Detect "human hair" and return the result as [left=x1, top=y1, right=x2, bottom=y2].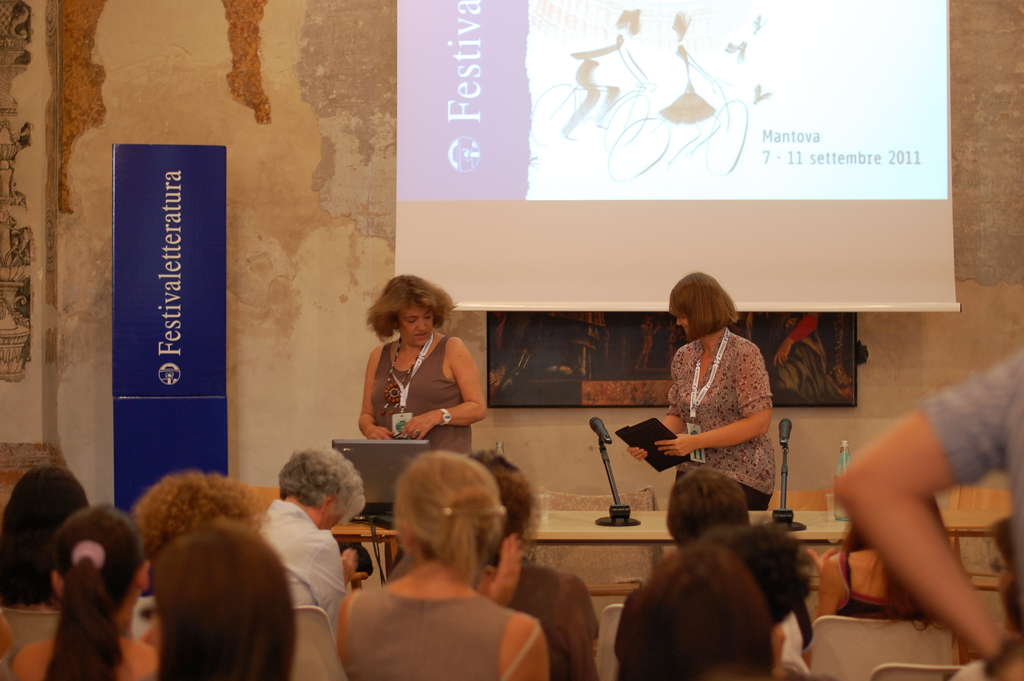
[left=360, top=274, right=458, bottom=347].
